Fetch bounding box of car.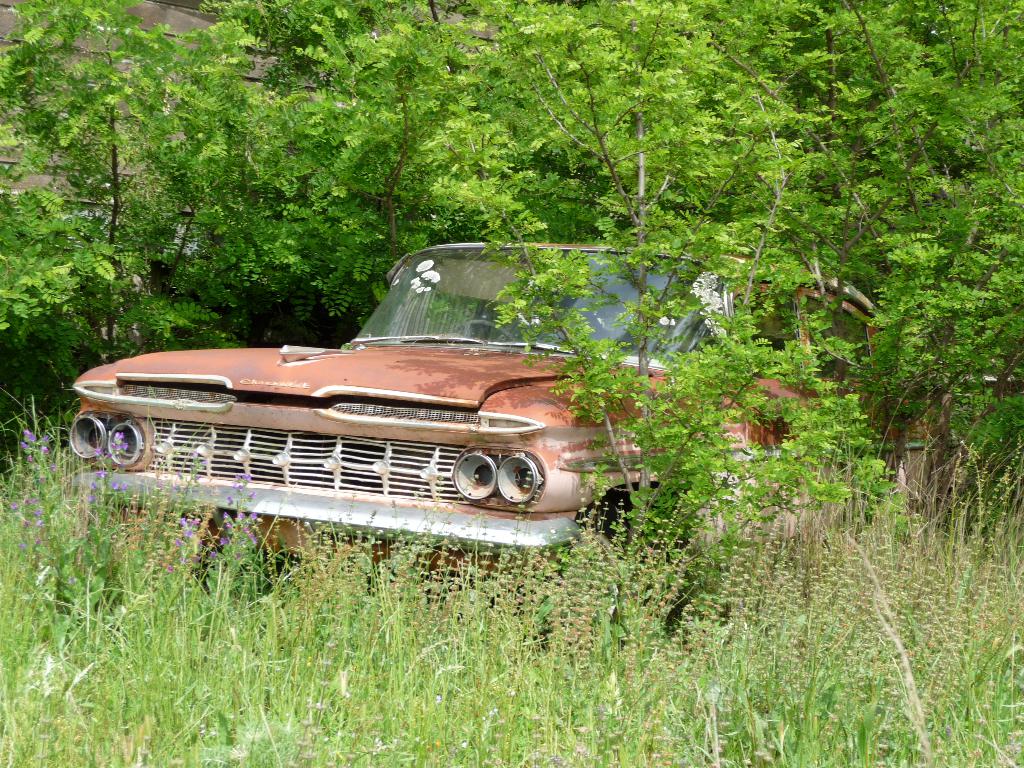
Bbox: select_region(73, 244, 962, 633).
